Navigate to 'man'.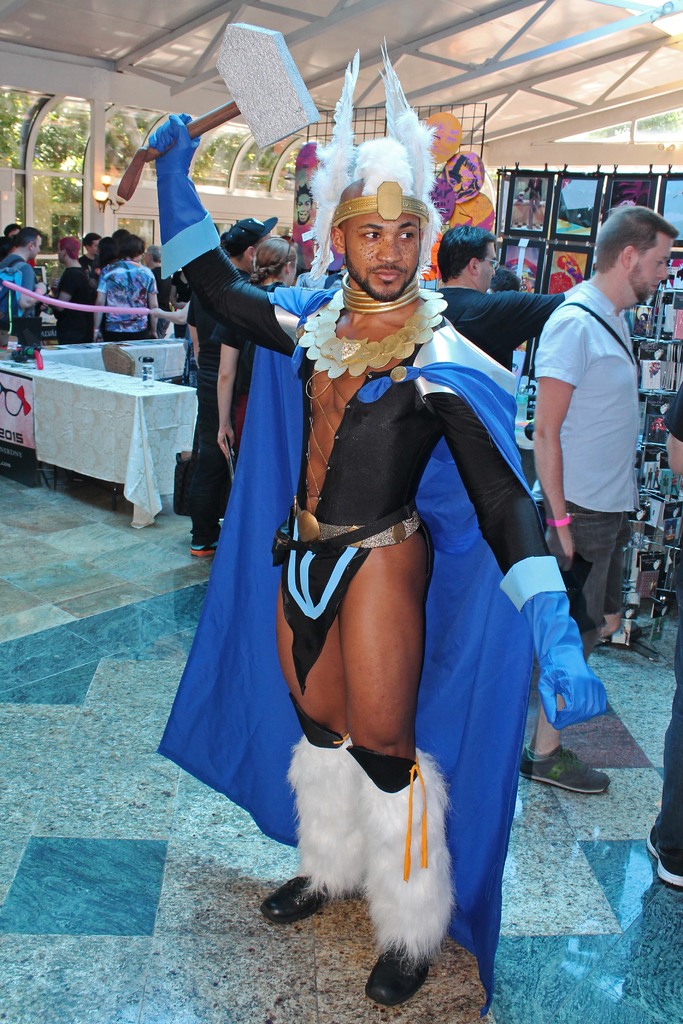
Navigation target: [148, 47, 607, 1016].
